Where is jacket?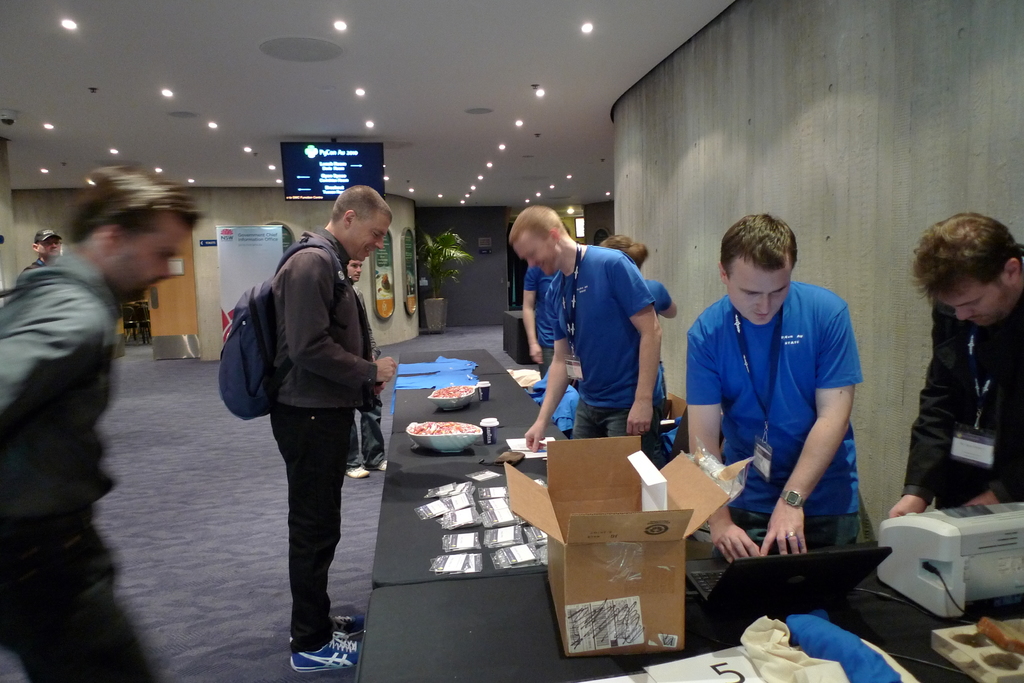
902/245/1023/499.
